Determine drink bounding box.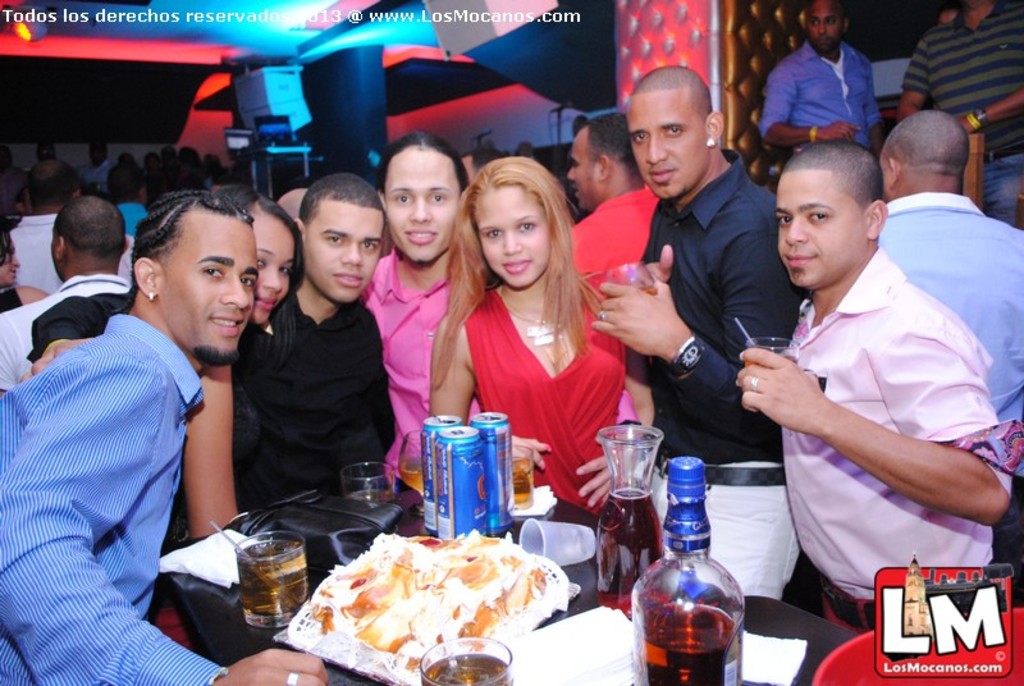
Determined: <box>636,287,660,305</box>.
